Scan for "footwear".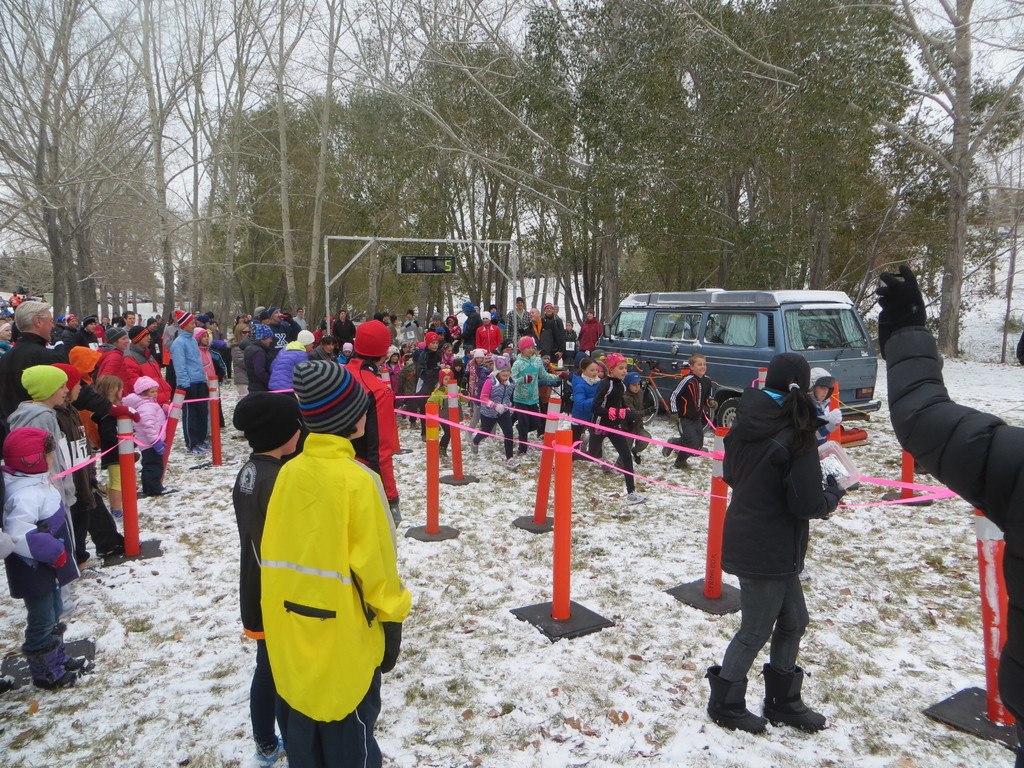
Scan result: 667,452,683,470.
